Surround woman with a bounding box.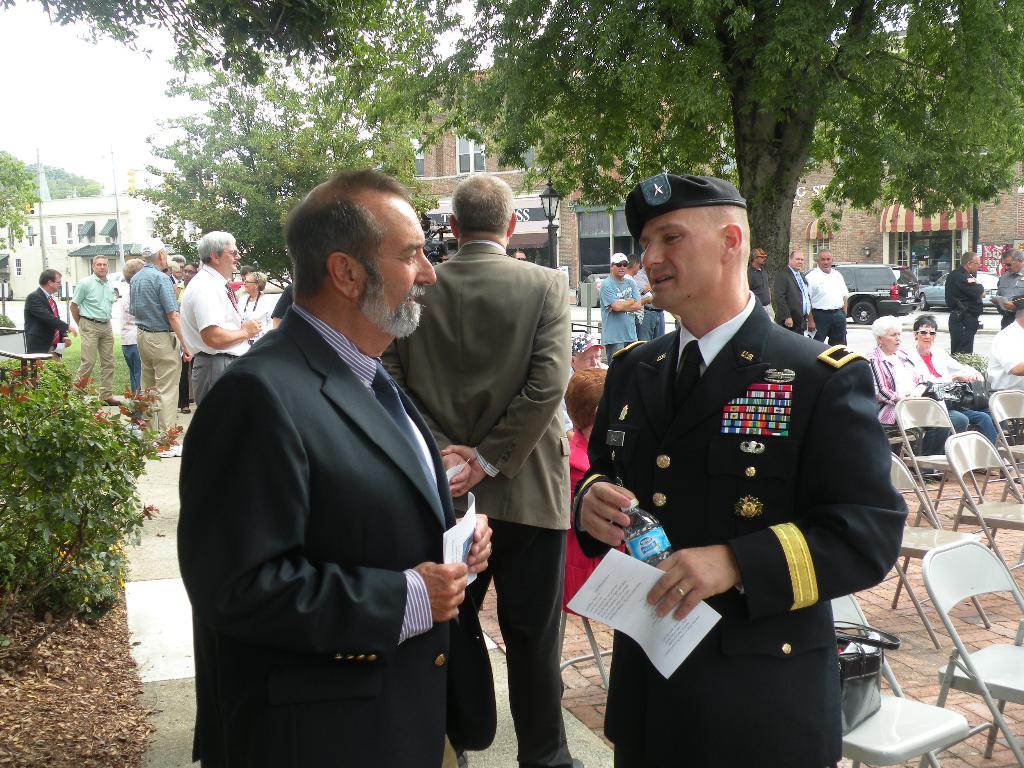
[left=869, top=315, right=962, bottom=477].
